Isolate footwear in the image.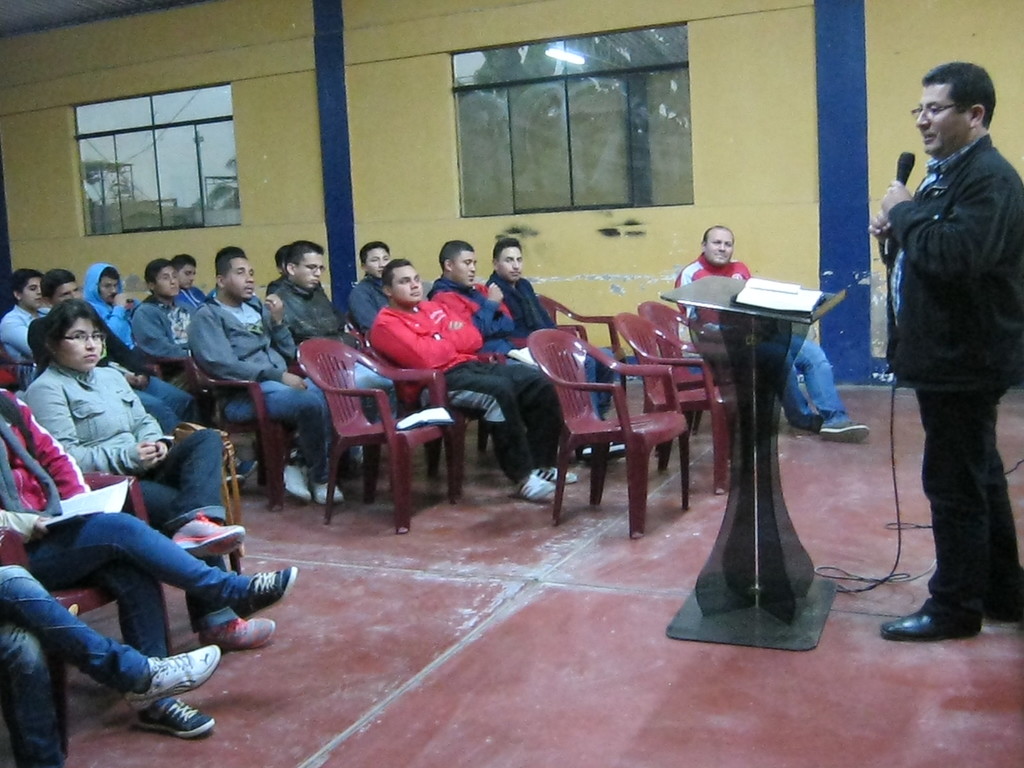
Isolated region: {"left": 797, "top": 410, "right": 823, "bottom": 434}.
